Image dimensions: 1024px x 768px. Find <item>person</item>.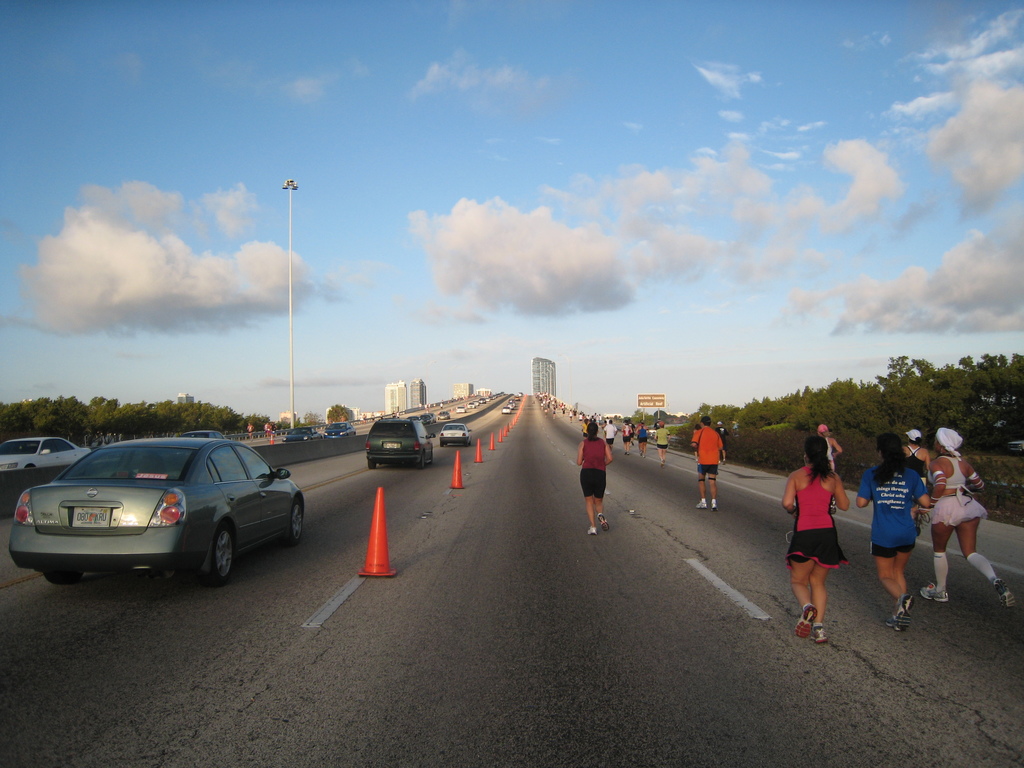
<bbox>577, 420, 612, 532</bbox>.
